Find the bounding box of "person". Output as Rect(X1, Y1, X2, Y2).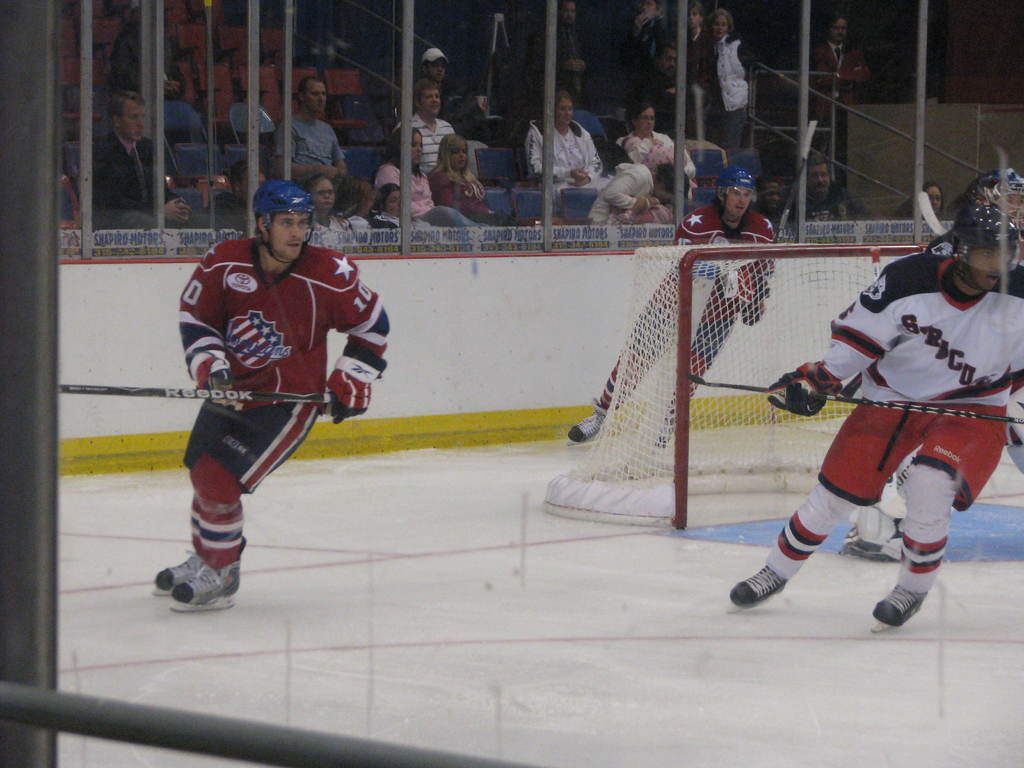
Rect(847, 161, 1021, 561).
